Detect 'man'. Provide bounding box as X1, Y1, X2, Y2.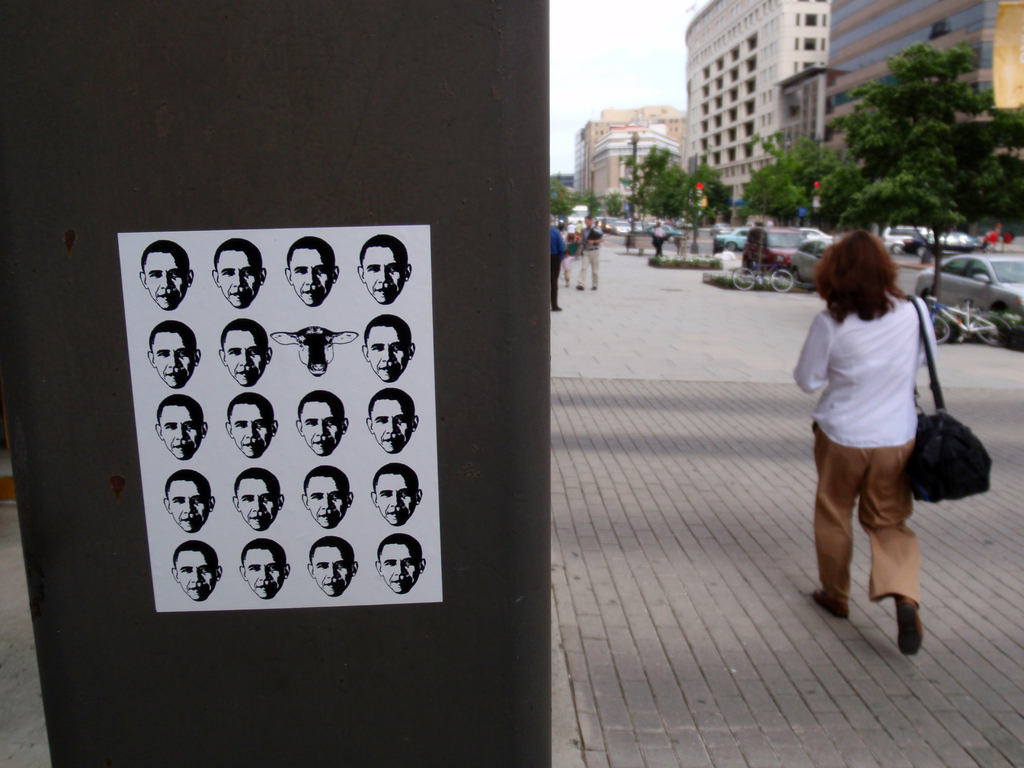
148, 320, 202, 390.
